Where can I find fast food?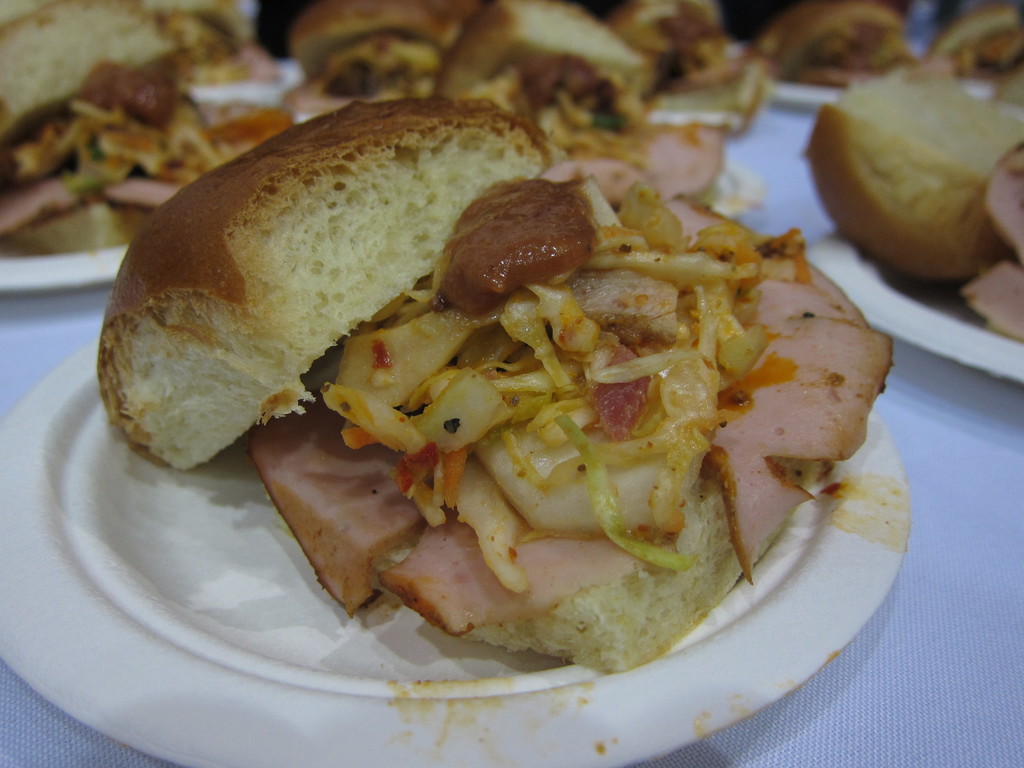
You can find it at bbox=[111, 67, 864, 655].
